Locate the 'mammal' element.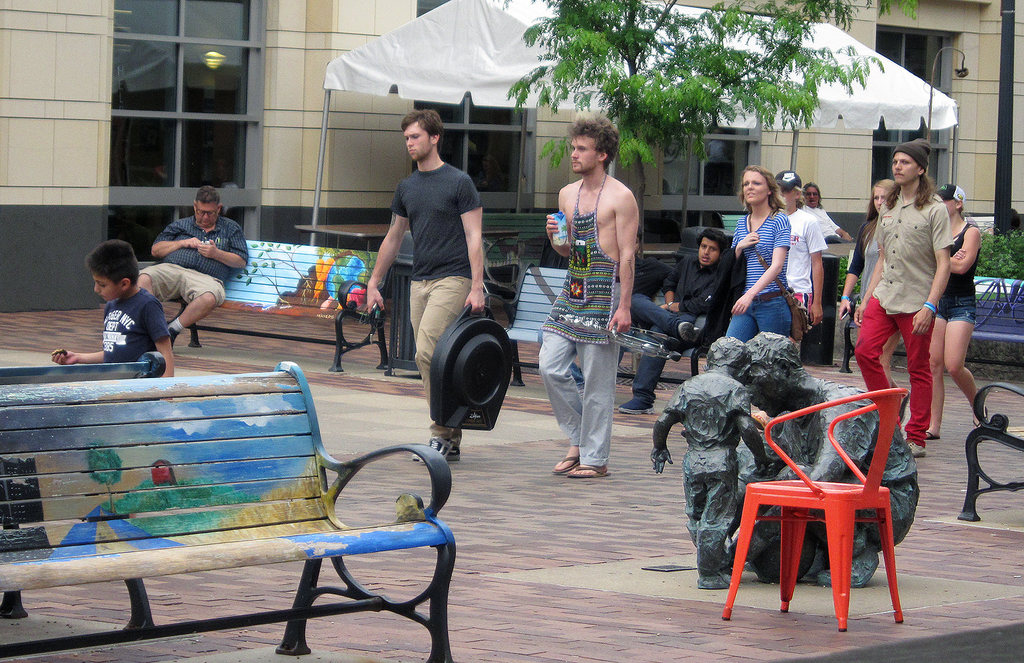
Element bbox: x1=779 y1=163 x2=830 y2=338.
